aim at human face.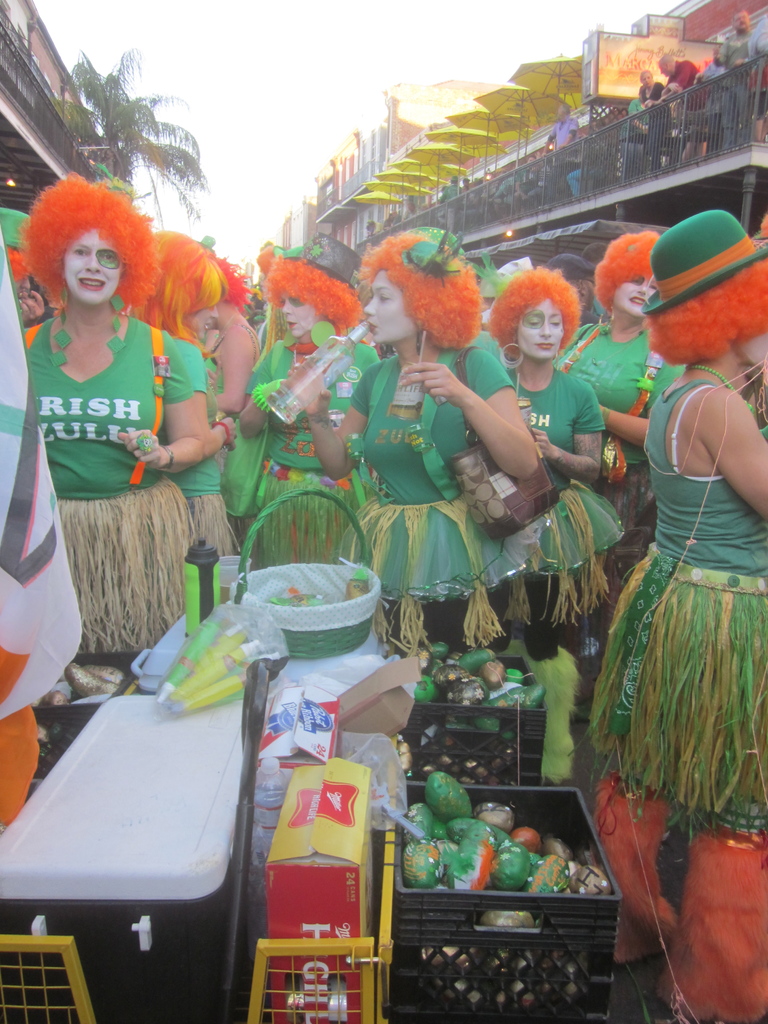
Aimed at {"x1": 609, "y1": 275, "x2": 655, "y2": 314}.
